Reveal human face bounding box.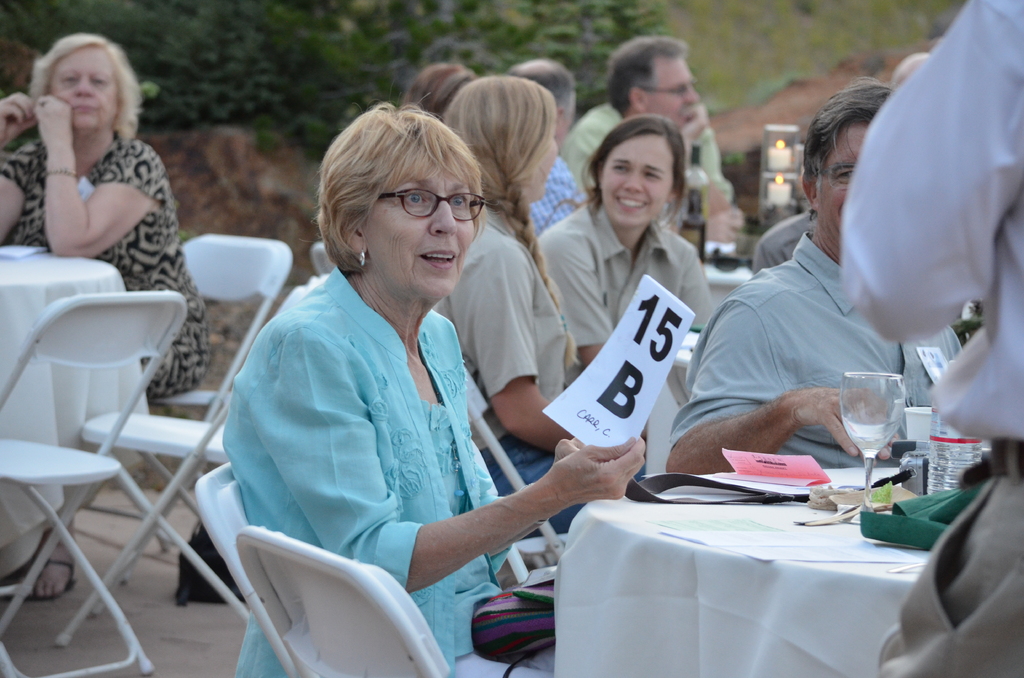
Revealed: <box>819,125,873,245</box>.
